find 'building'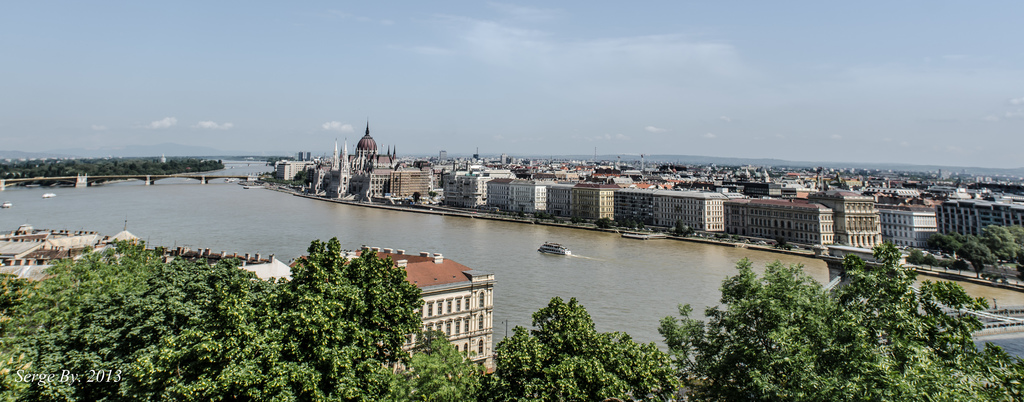
332 246 497 381
